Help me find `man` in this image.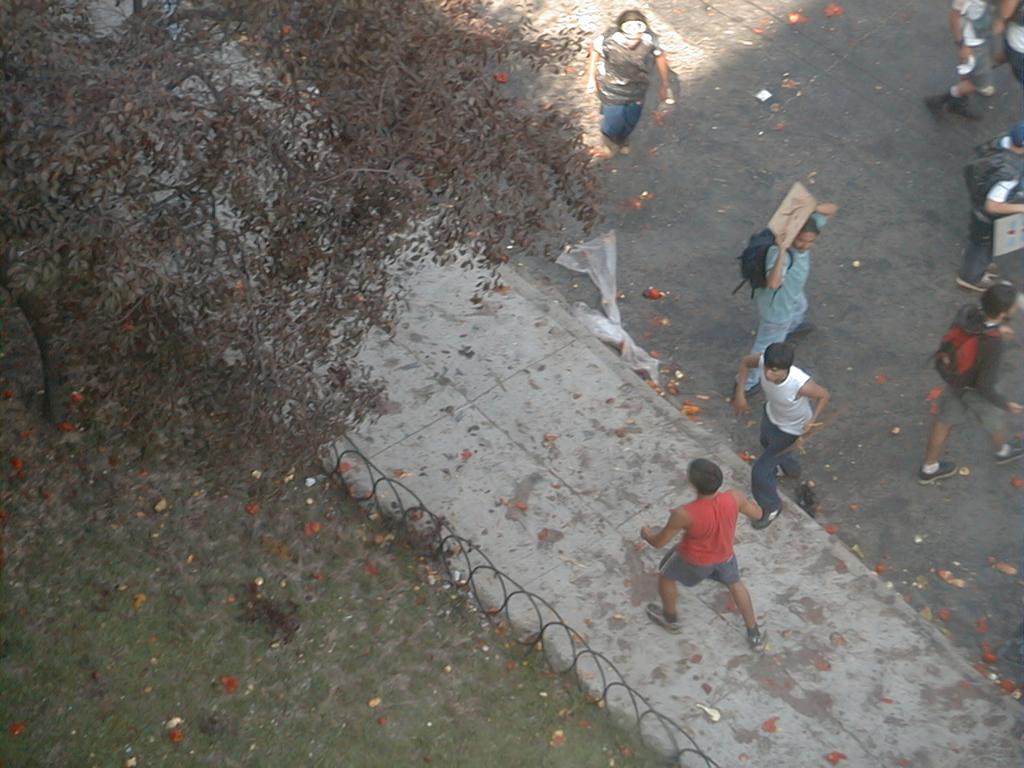
Found it: crop(637, 458, 770, 650).
